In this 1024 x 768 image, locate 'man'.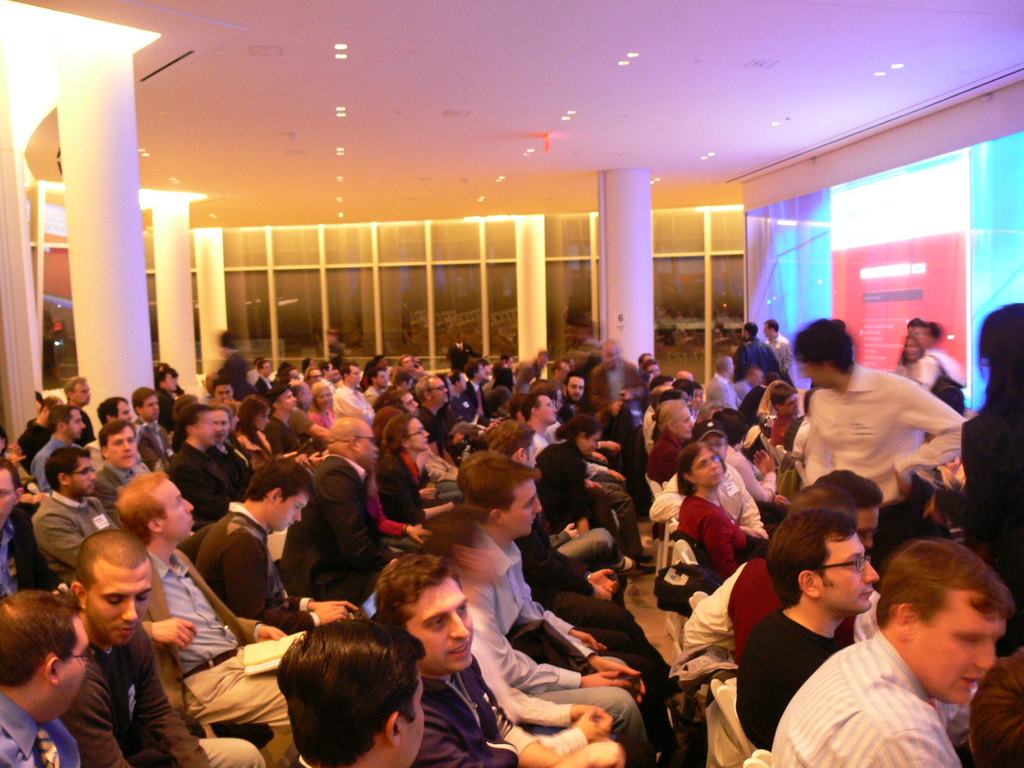
Bounding box: box=[264, 378, 298, 462].
